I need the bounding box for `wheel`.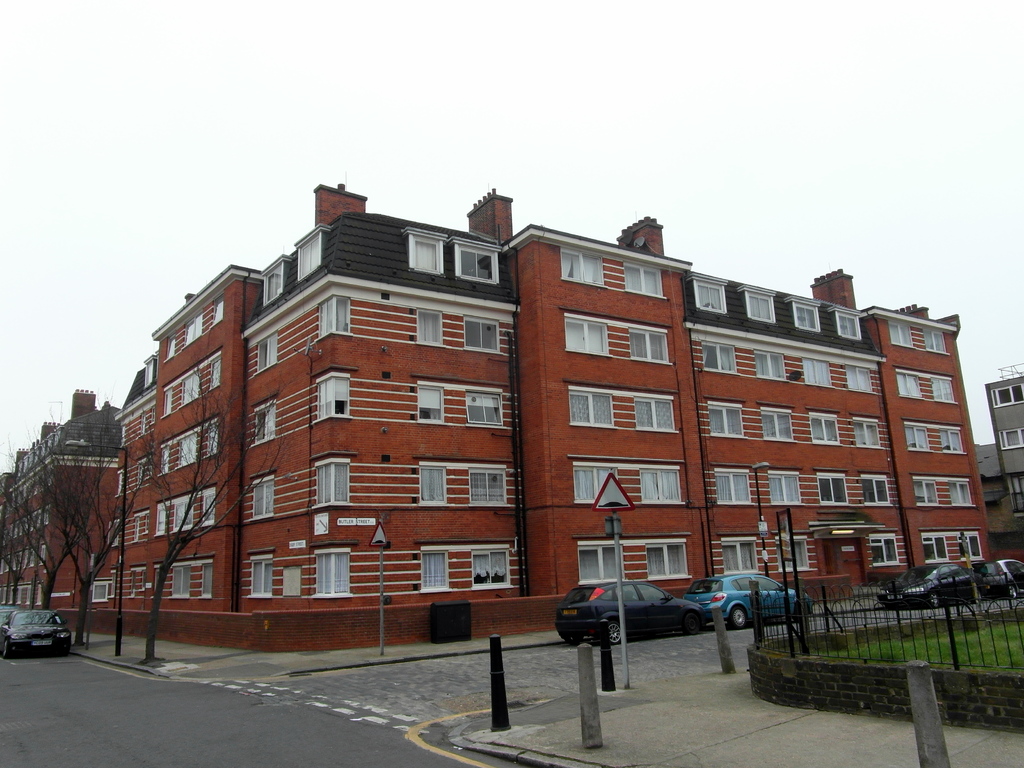
Here it is: {"x1": 929, "y1": 591, "x2": 944, "y2": 610}.
